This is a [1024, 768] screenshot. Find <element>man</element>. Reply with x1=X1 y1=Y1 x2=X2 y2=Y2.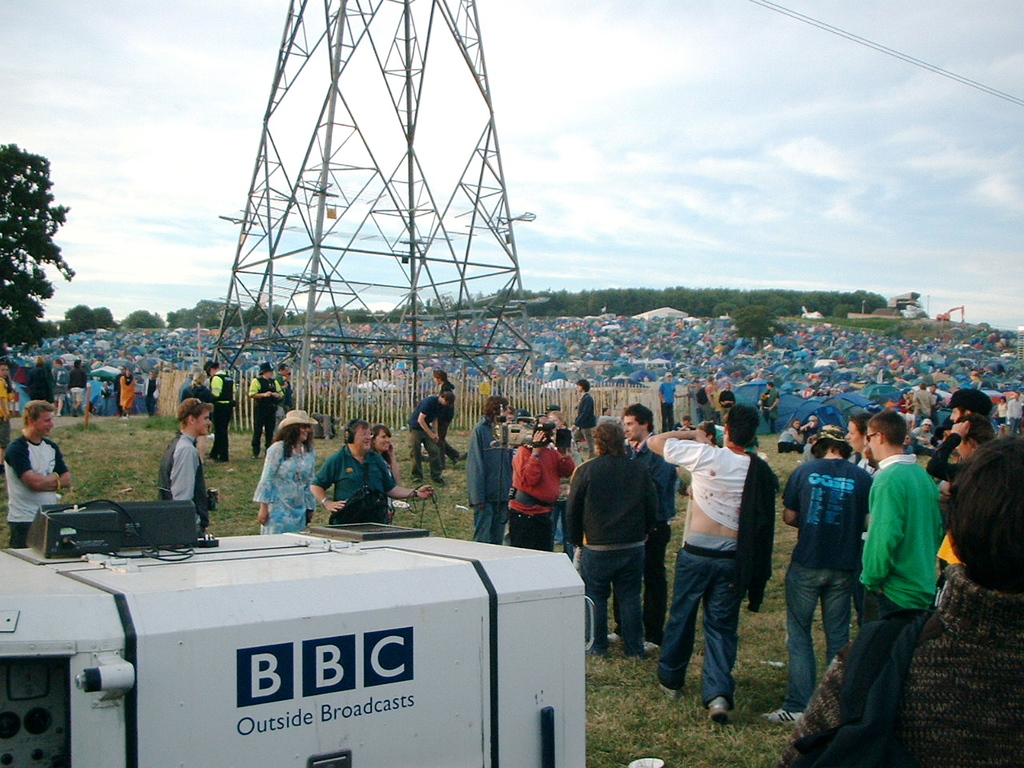
x1=622 y1=404 x2=654 y2=444.
